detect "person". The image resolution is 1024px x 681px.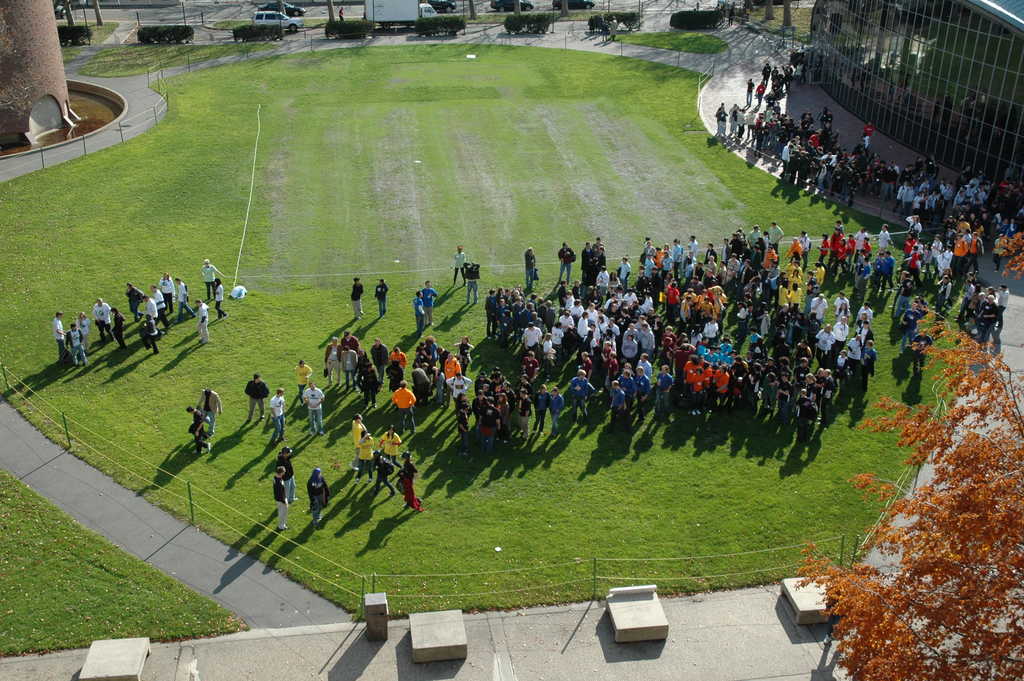
<bbox>301, 379, 325, 437</bbox>.
